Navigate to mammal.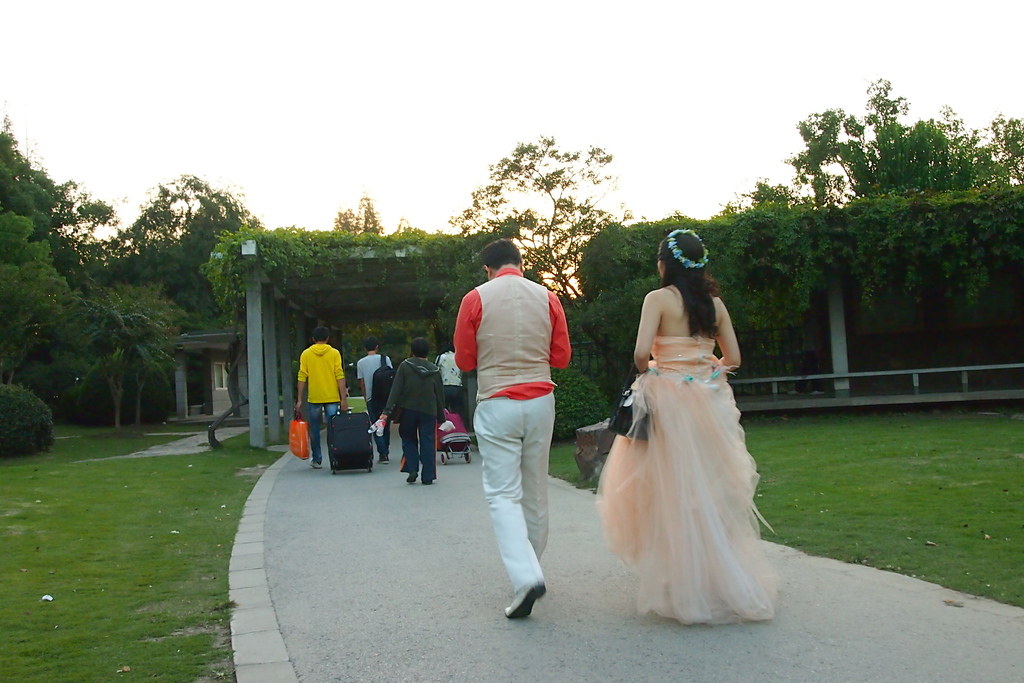
Navigation target: [356, 334, 396, 463].
